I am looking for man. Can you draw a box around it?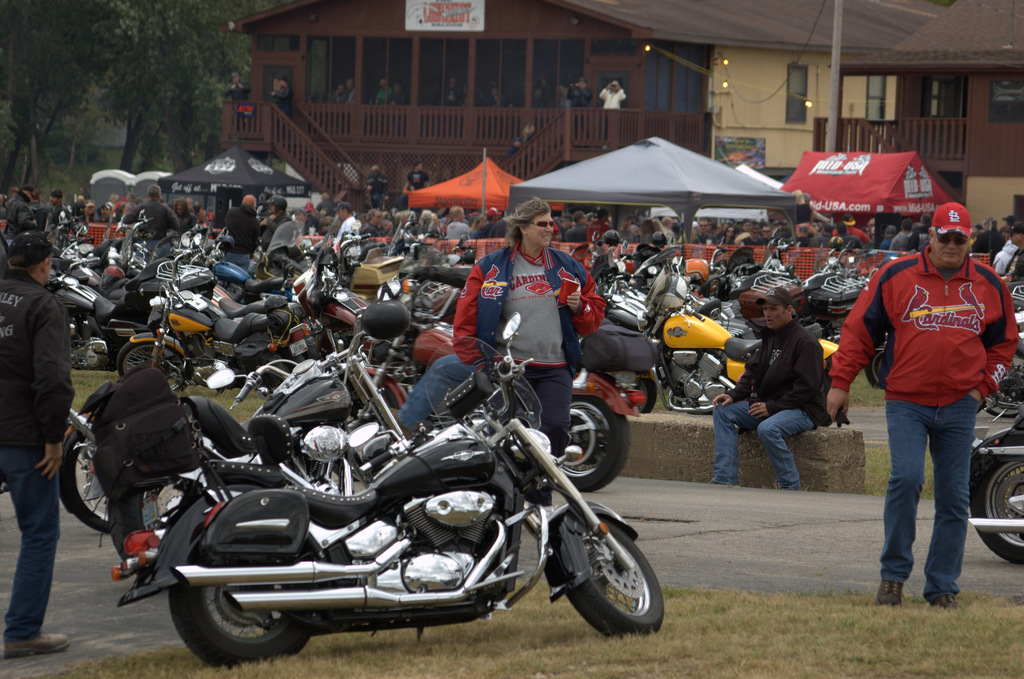
Sure, the bounding box is [left=701, top=285, right=832, bottom=494].
